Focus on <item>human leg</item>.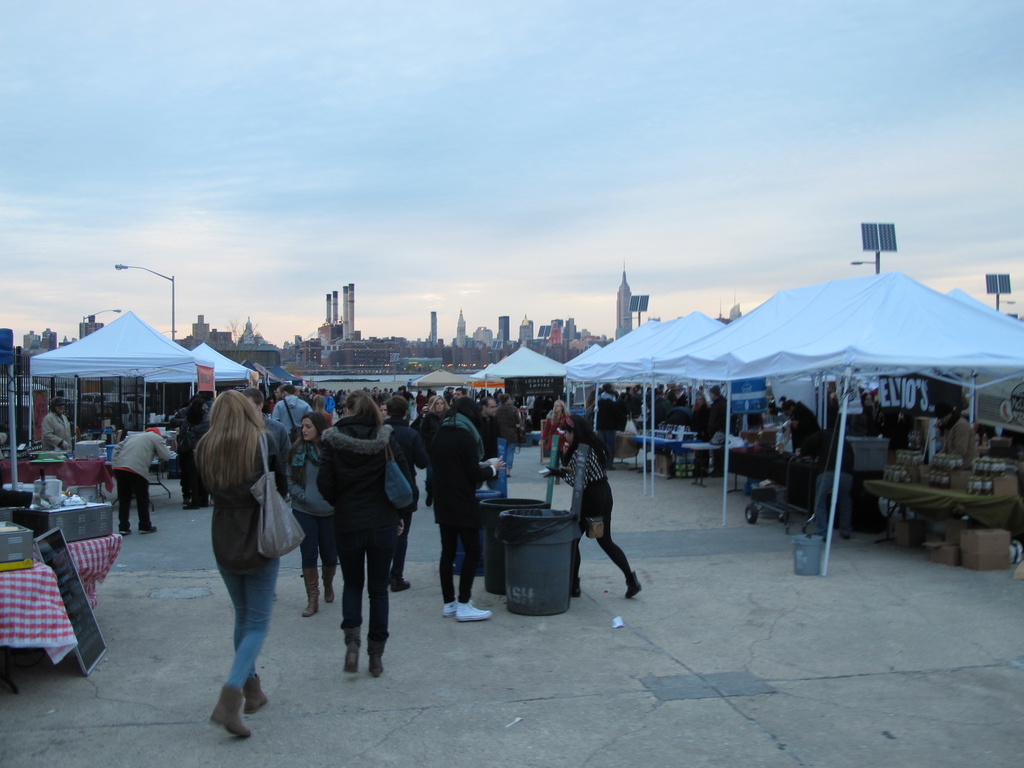
Focused at bbox=(320, 510, 339, 601).
